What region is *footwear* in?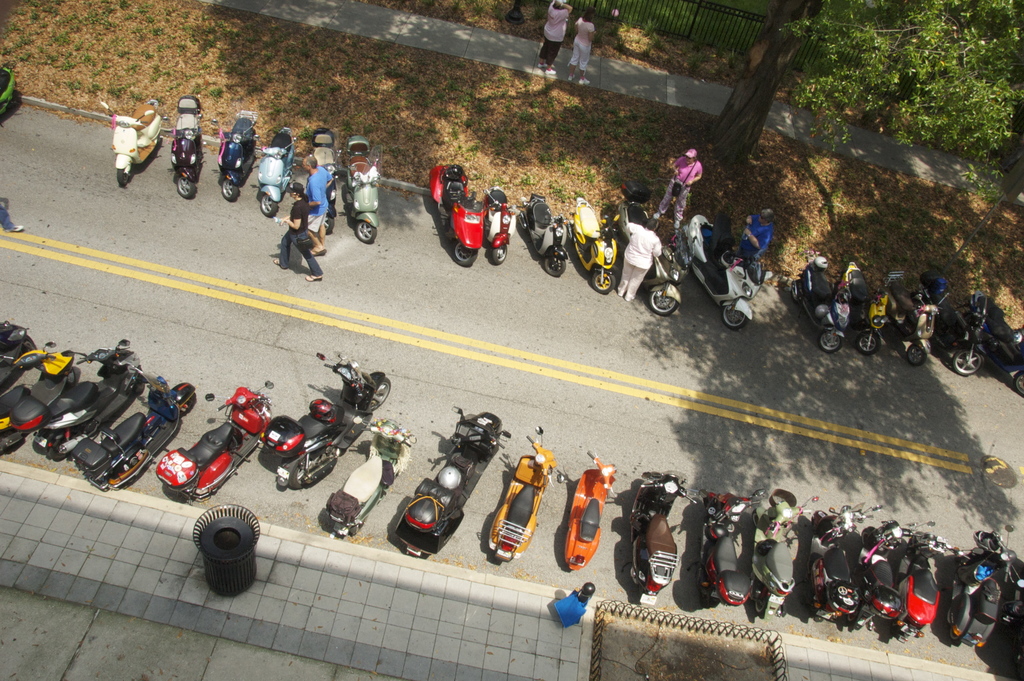
<bbox>546, 69, 555, 73</bbox>.
